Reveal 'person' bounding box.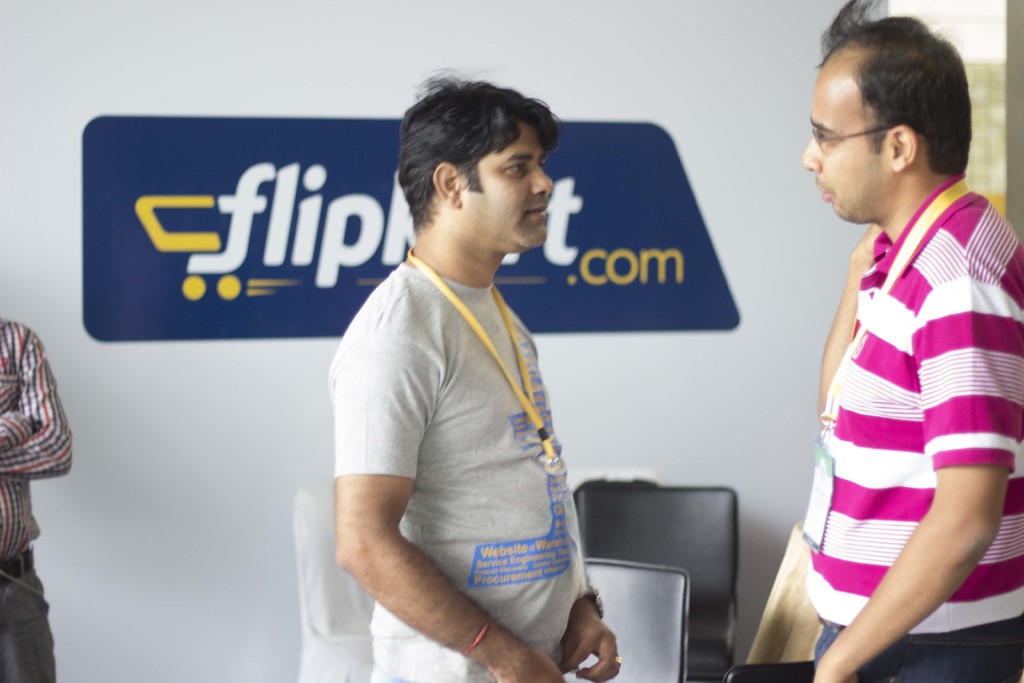
Revealed: <box>329,70,625,682</box>.
